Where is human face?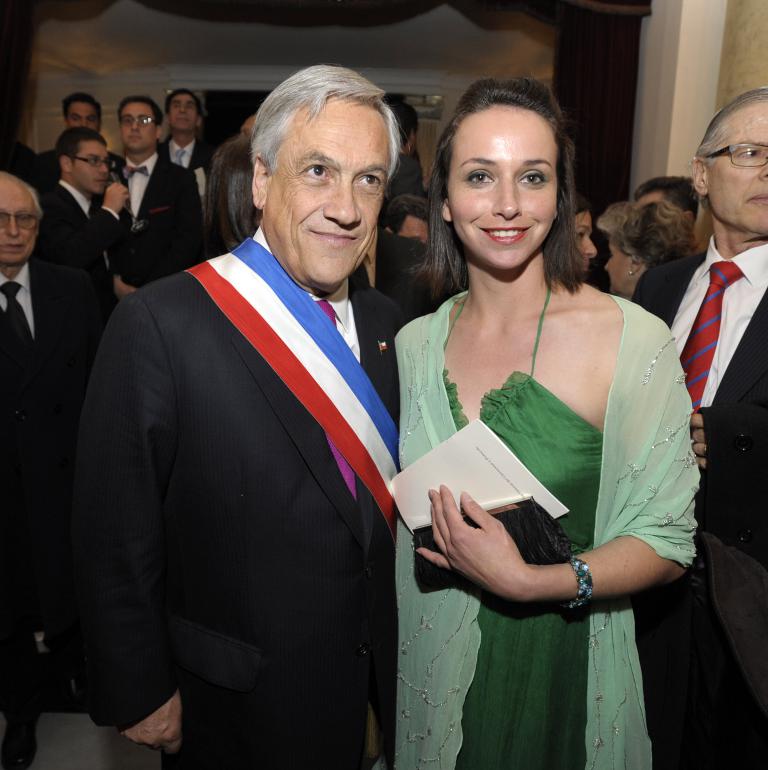
select_region(603, 245, 633, 286).
